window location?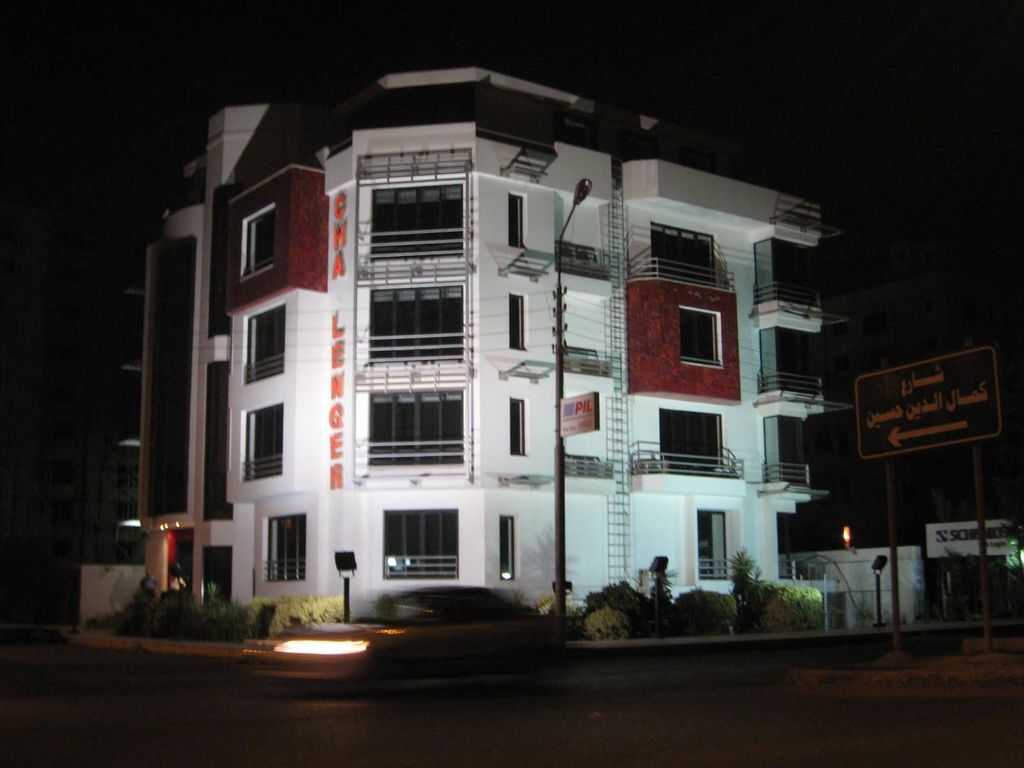
244, 408, 284, 479
